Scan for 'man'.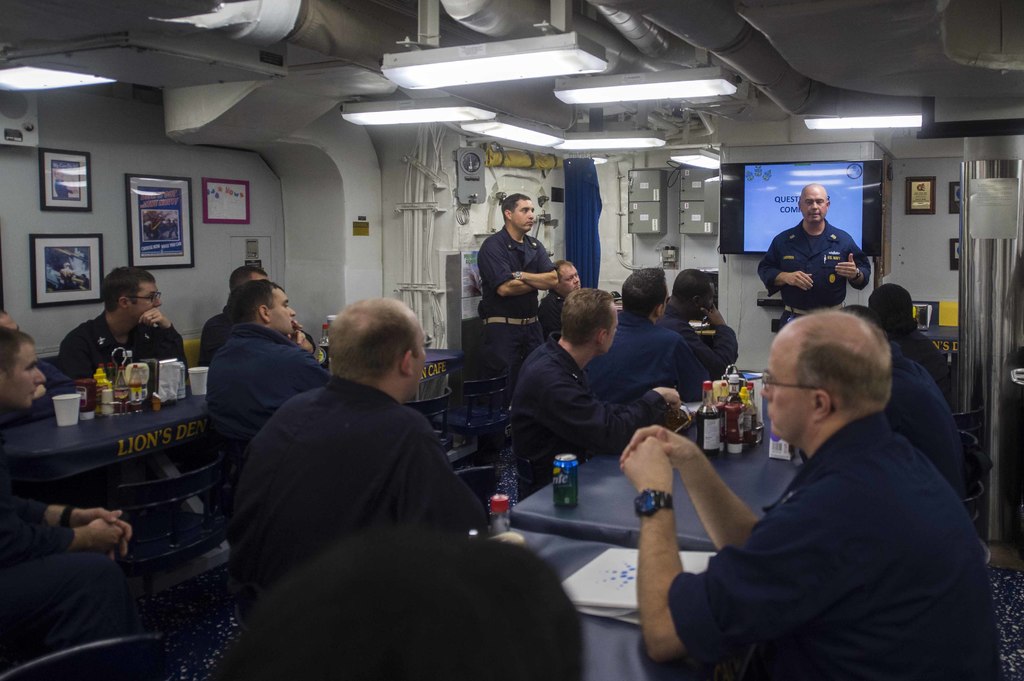
Scan result: 216 281 501 628.
